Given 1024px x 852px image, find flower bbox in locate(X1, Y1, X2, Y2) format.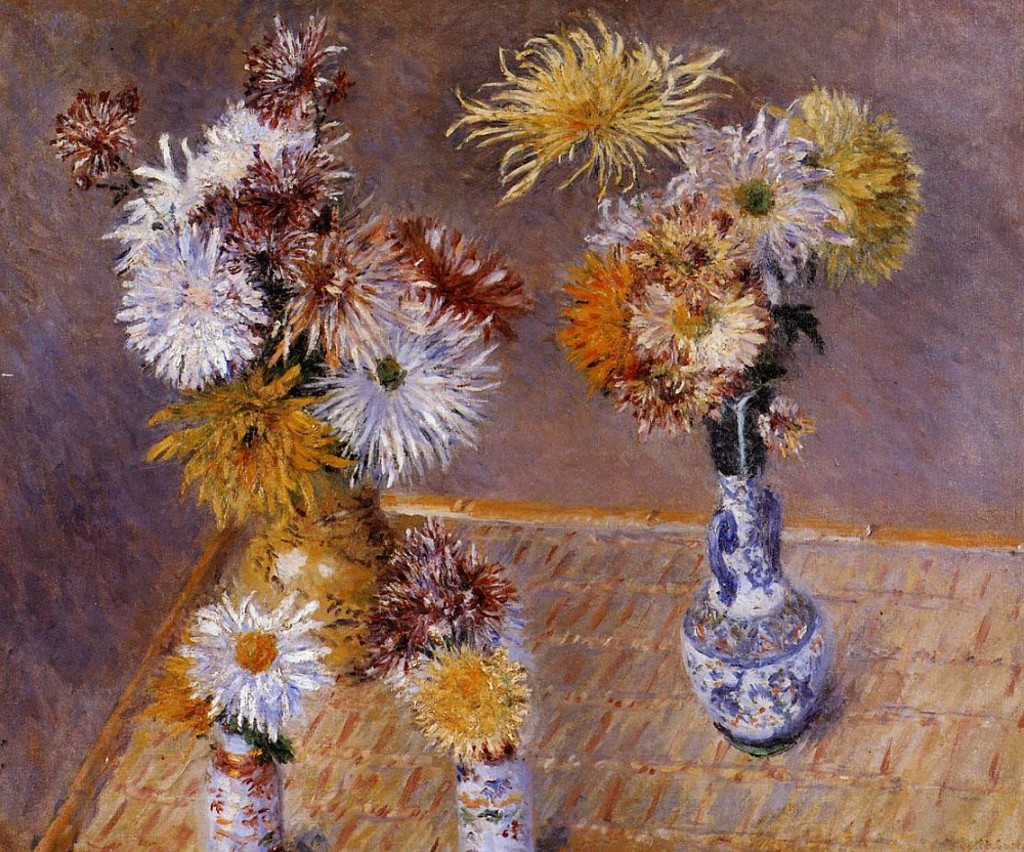
locate(758, 397, 815, 460).
